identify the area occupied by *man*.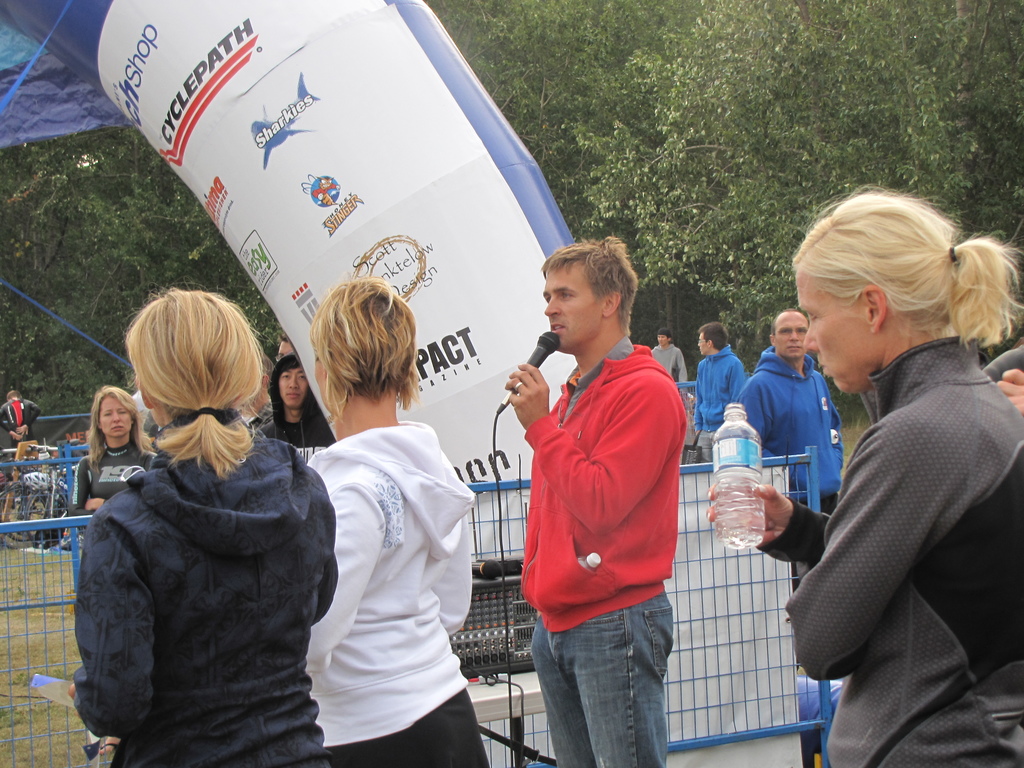
Area: (x1=497, y1=230, x2=710, y2=760).
